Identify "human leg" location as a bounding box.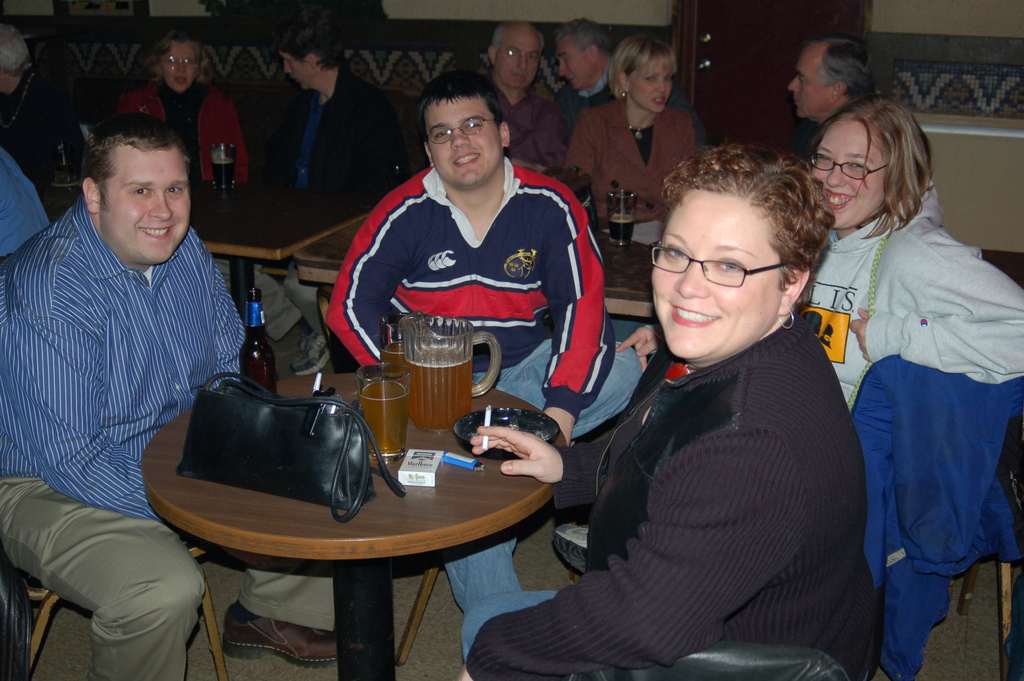
(left=448, top=543, right=522, bottom=610).
